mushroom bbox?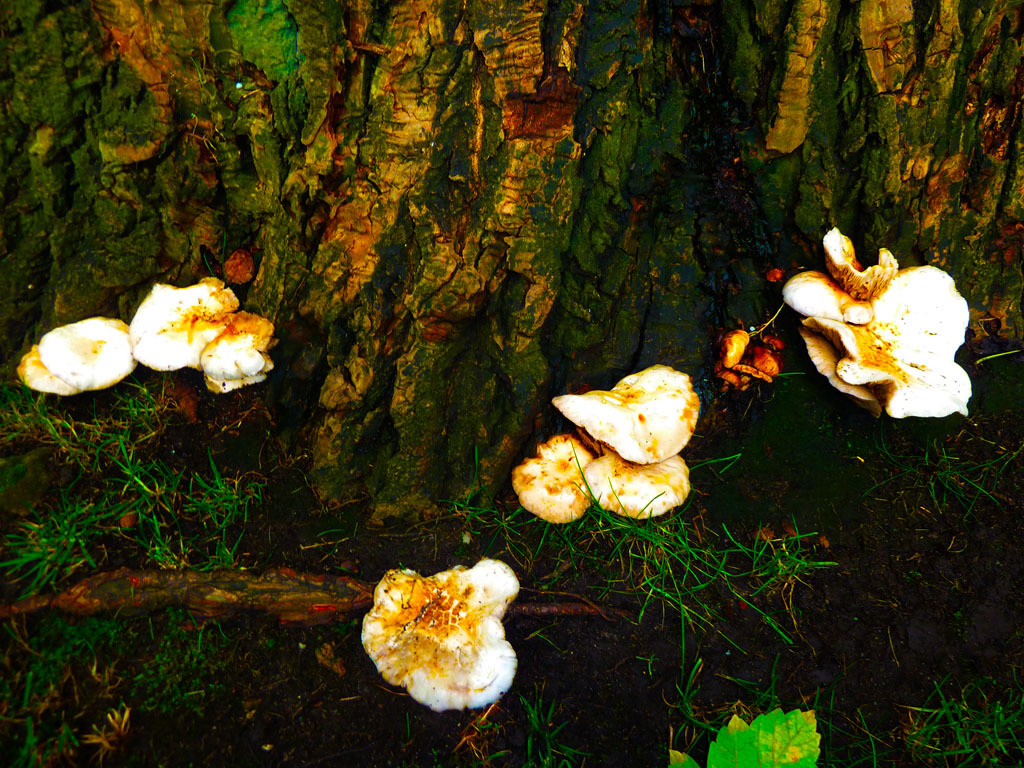
BBox(202, 311, 276, 394)
